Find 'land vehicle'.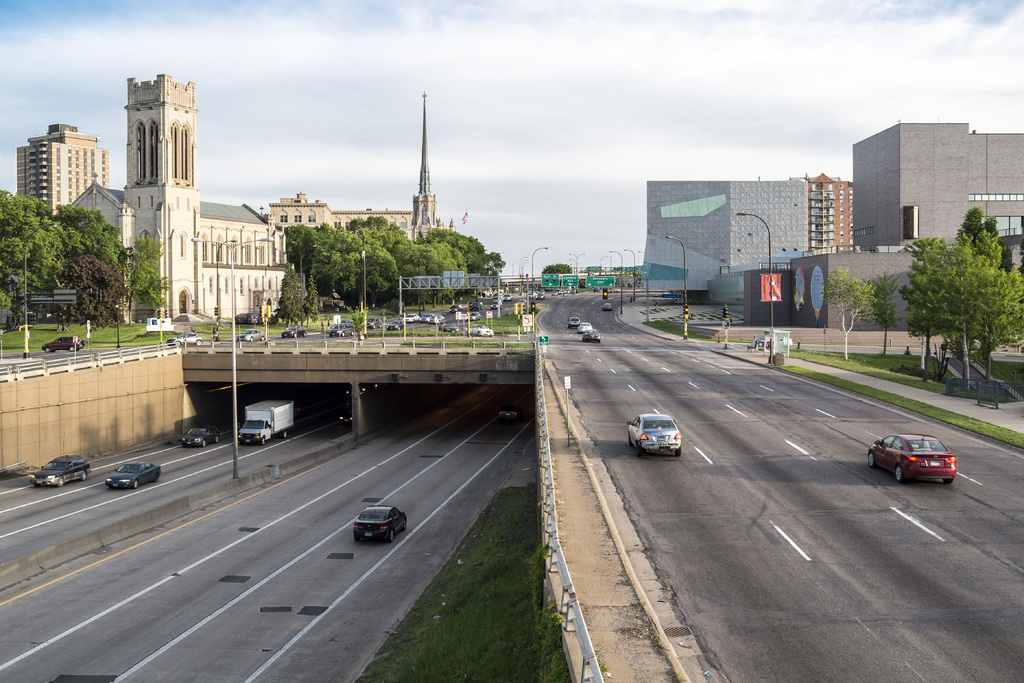
554/294/557/295.
